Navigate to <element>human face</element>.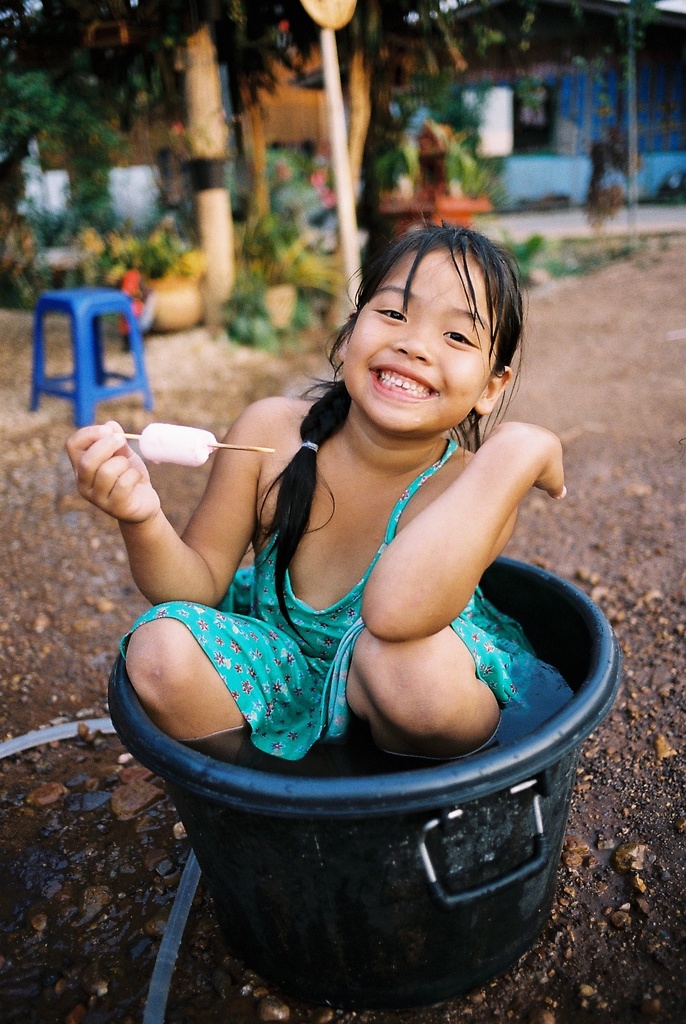
Navigation target: Rect(337, 247, 502, 436).
